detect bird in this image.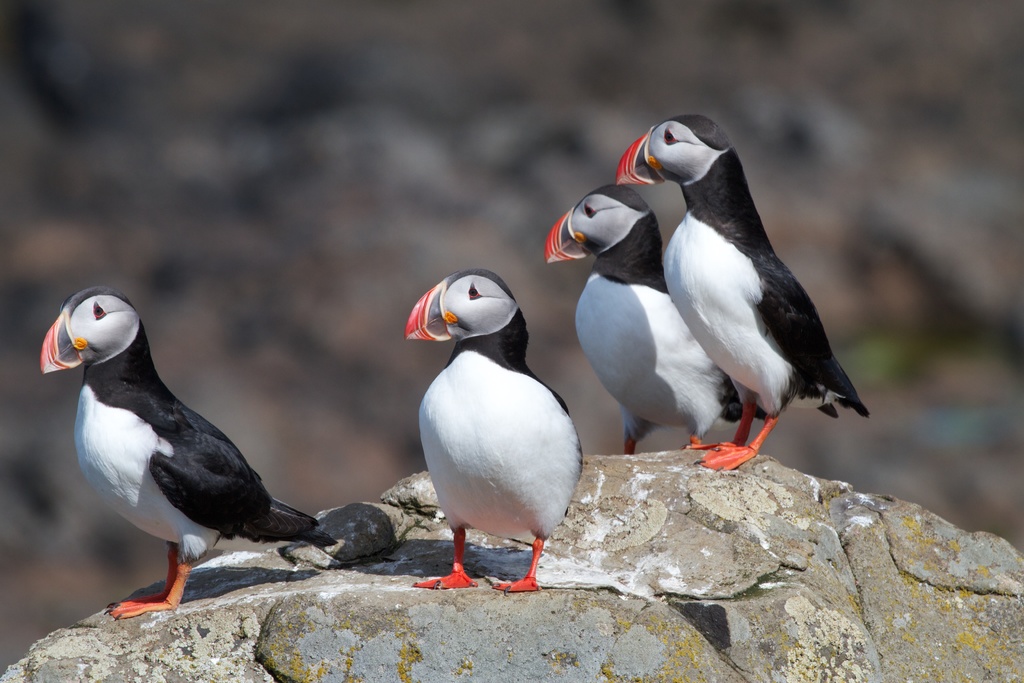
Detection: detection(616, 113, 871, 473).
